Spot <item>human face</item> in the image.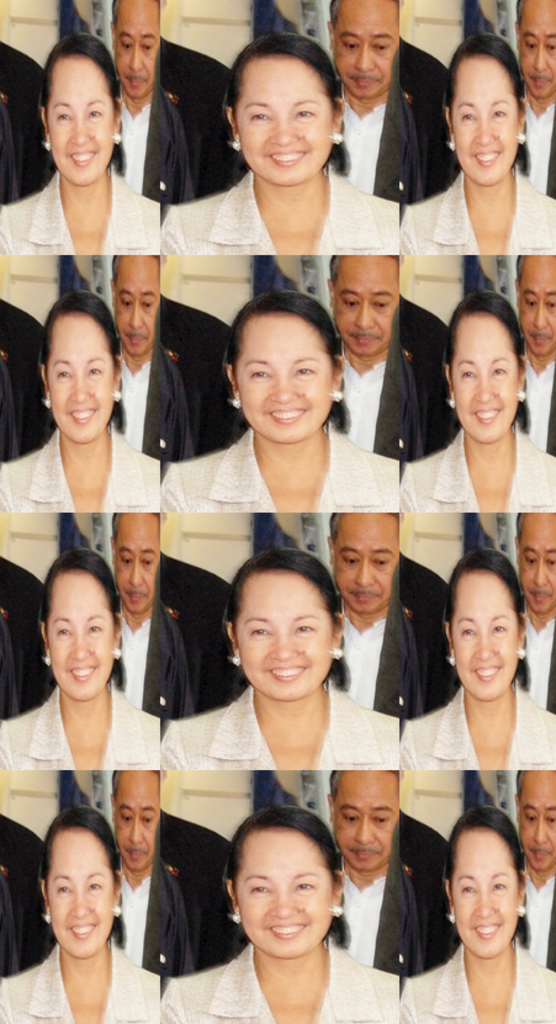
<item>human face</item> found at (448,574,515,694).
